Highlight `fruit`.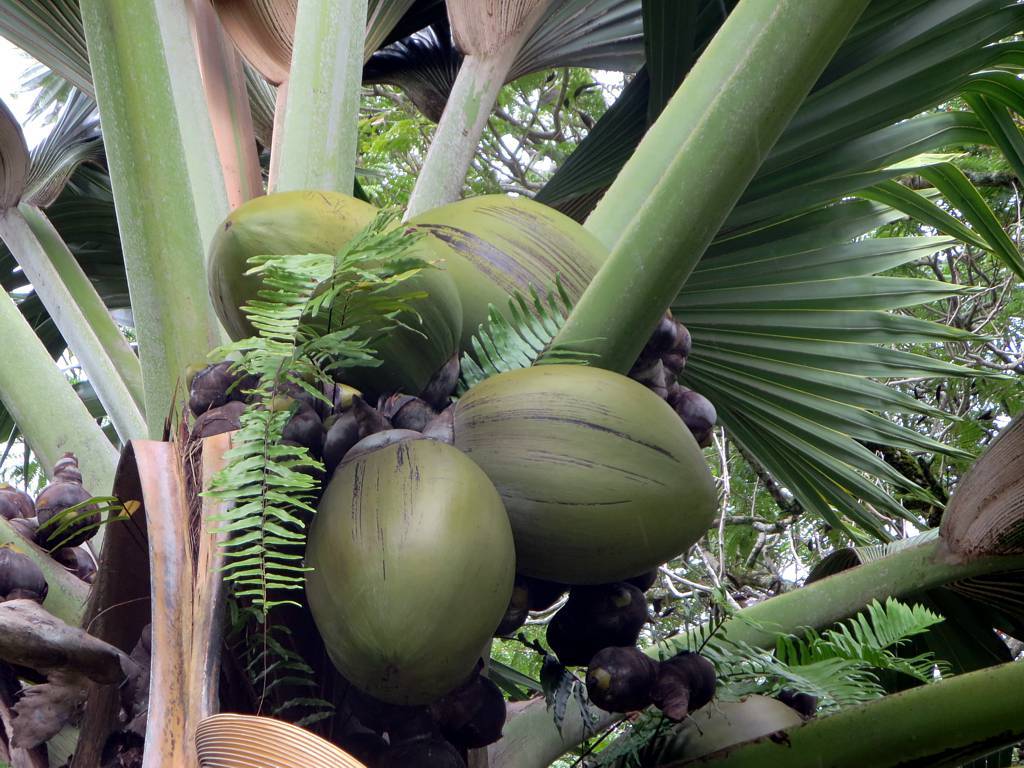
Highlighted region: (440,358,717,587).
